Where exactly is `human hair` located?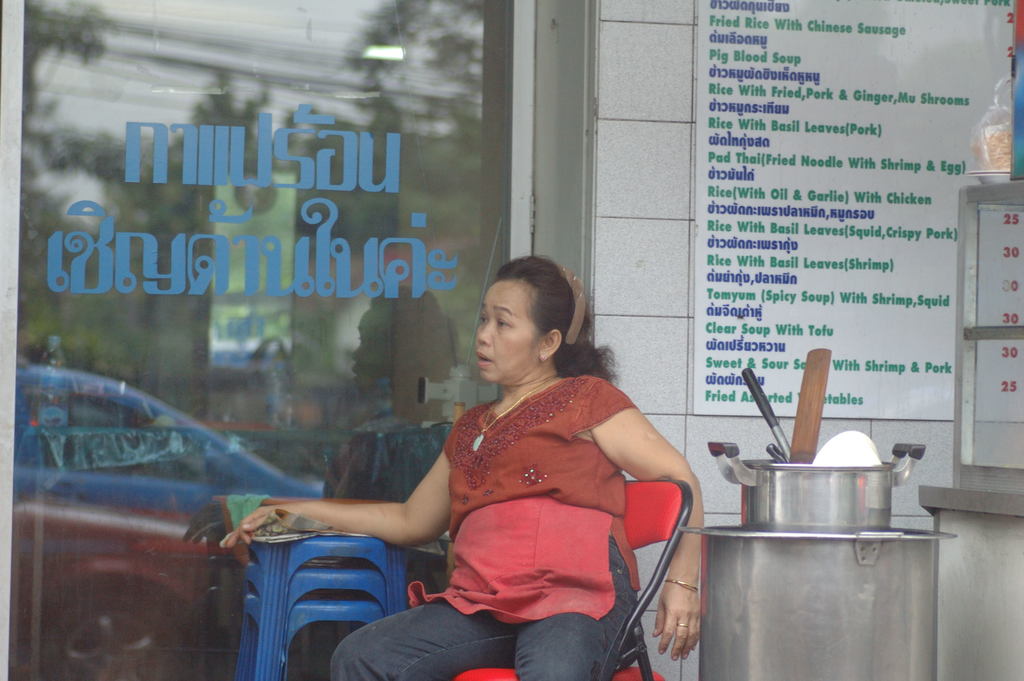
Its bounding box is BBox(493, 252, 618, 387).
